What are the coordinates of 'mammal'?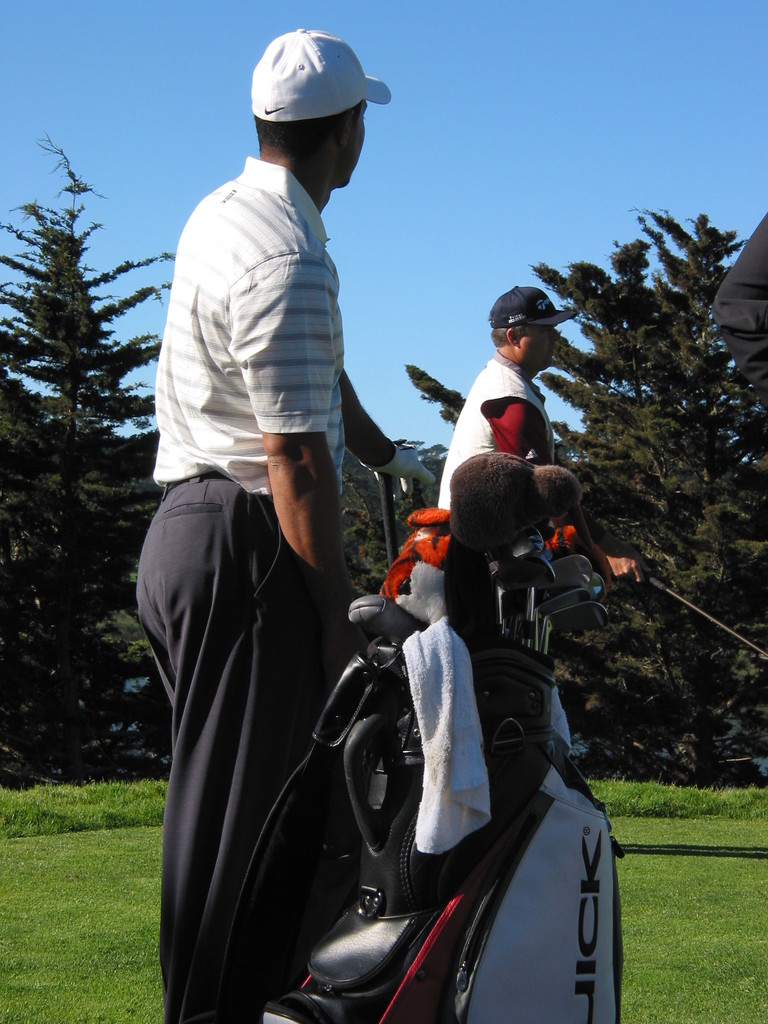
x1=116, y1=65, x2=452, y2=1002.
